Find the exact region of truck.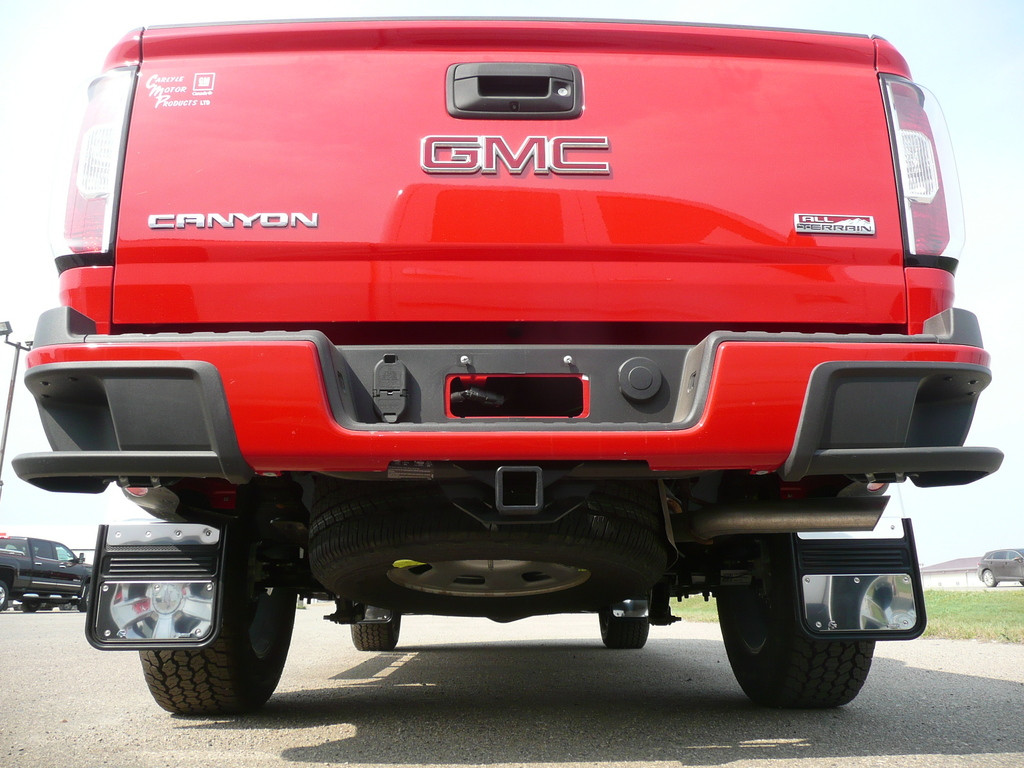
Exact region: (0,532,100,617).
